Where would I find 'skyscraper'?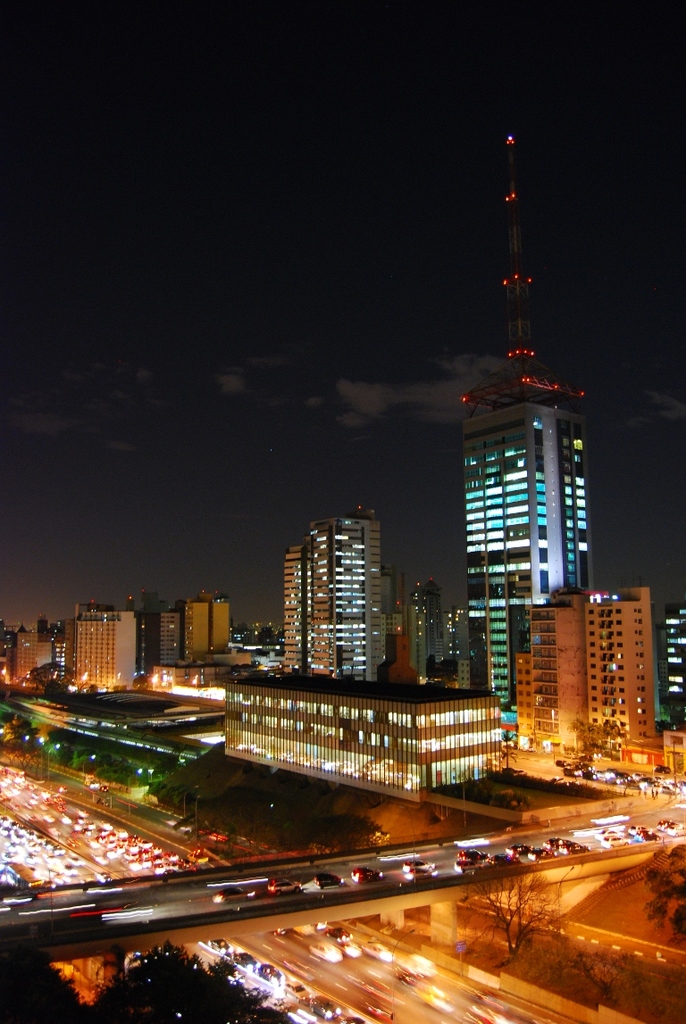
At select_region(180, 601, 200, 684).
